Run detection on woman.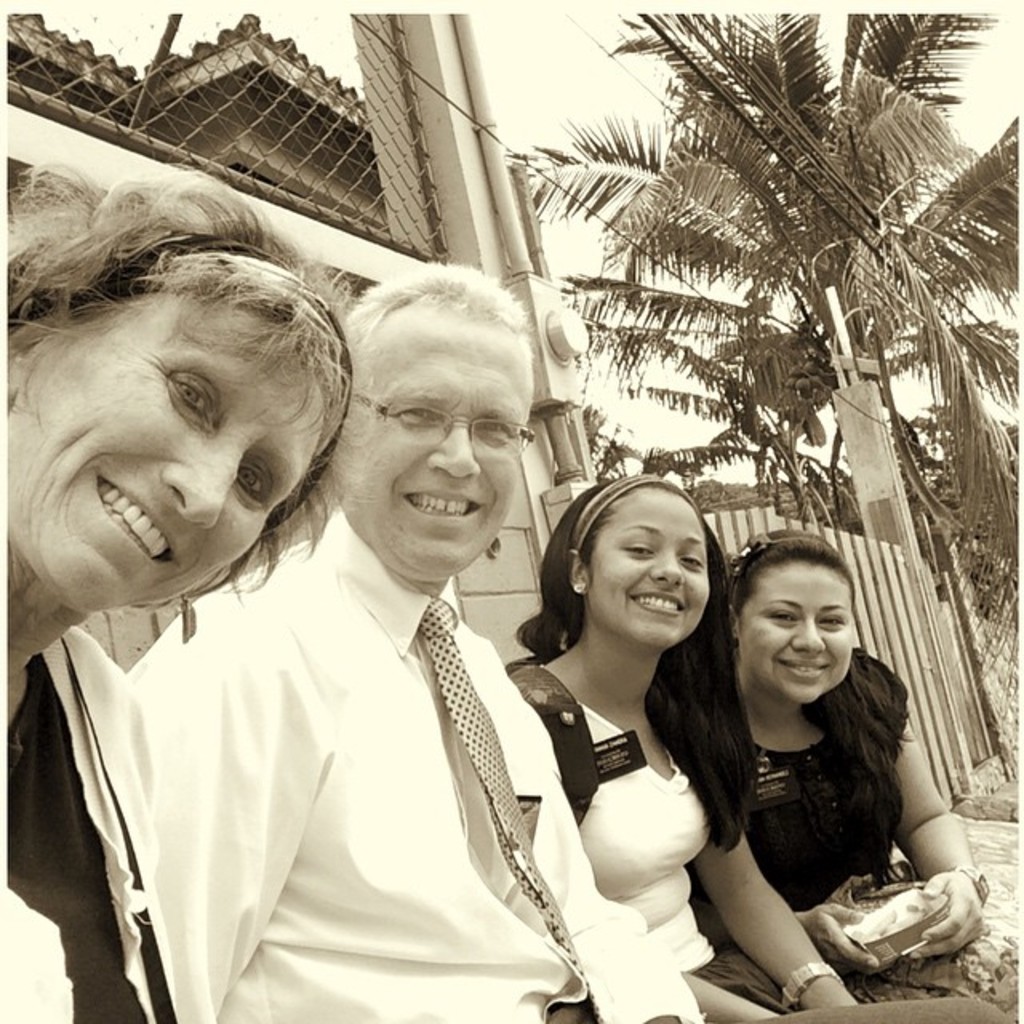
Result: 507 466 779 992.
